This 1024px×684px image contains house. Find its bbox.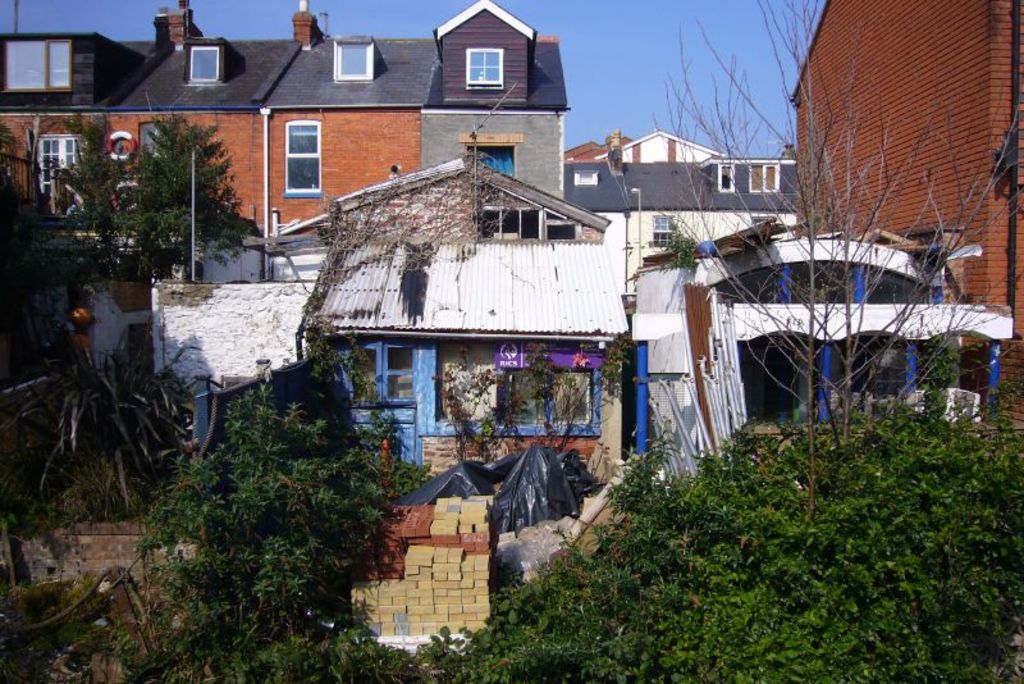
select_region(787, 0, 1023, 432).
